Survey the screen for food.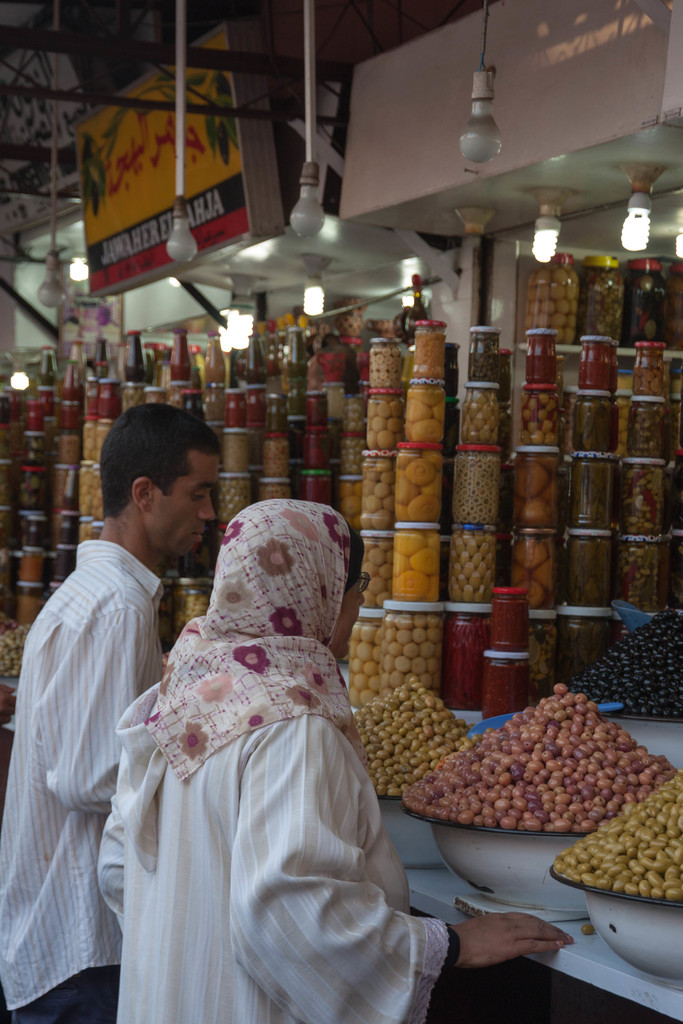
Survey found: left=413, top=326, right=448, bottom=378.
